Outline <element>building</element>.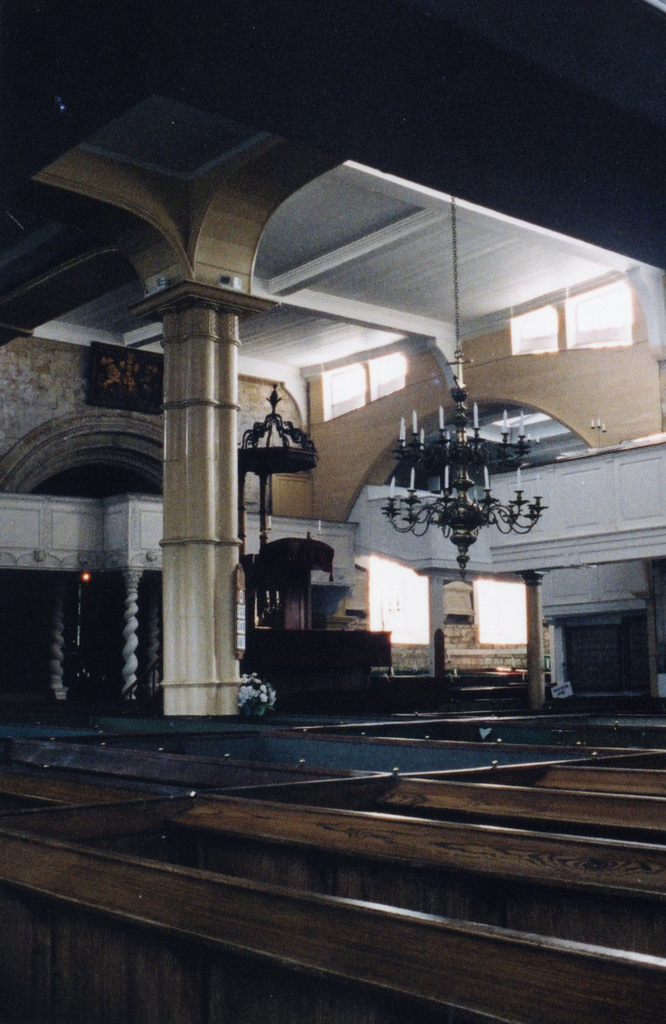
Outline: detection(3, 8, 665, 1023).
